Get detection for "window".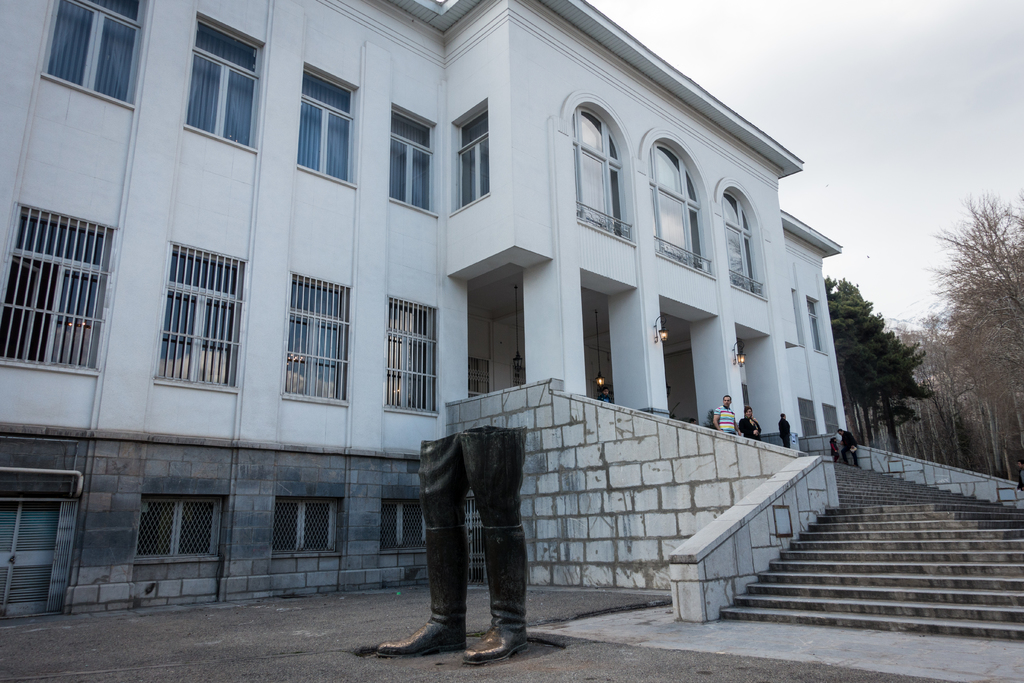
Detection: pyautogui.locateOnScreen(283, 270, 354, 407).
